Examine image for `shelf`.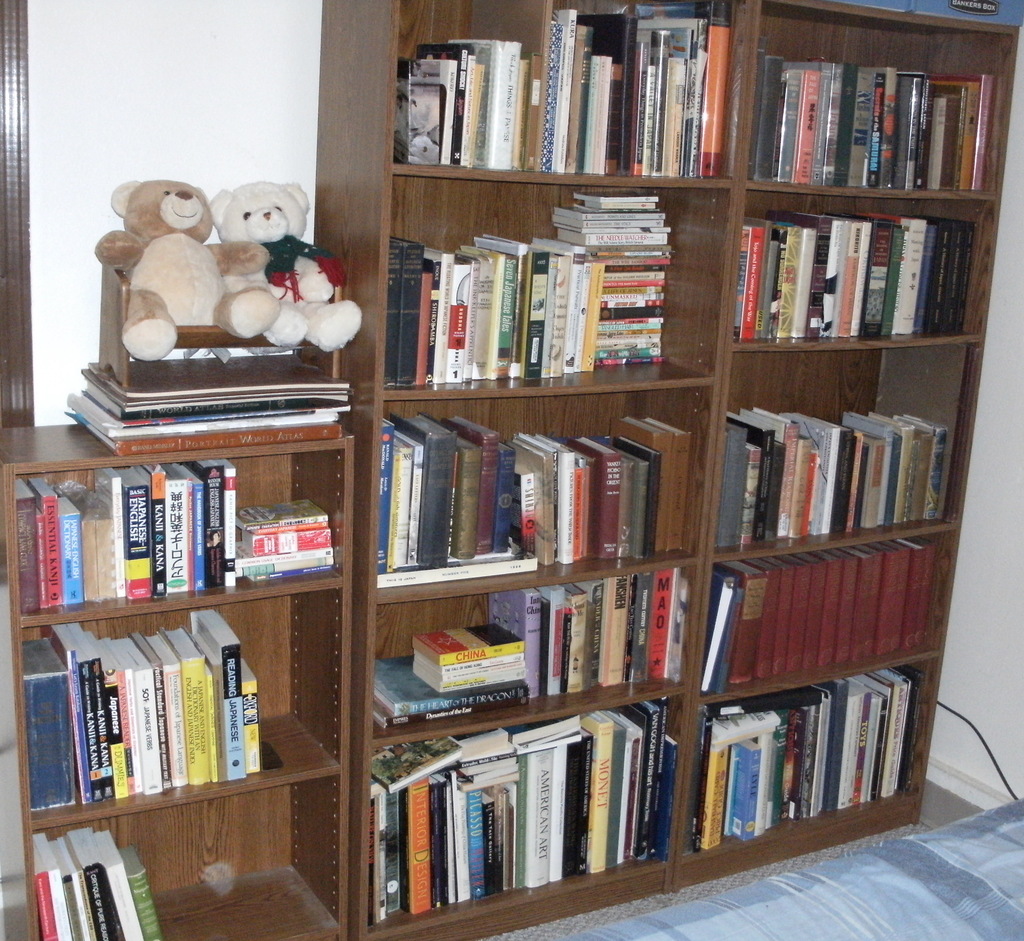
Examination result: region(313, 0, 1023, 940).
